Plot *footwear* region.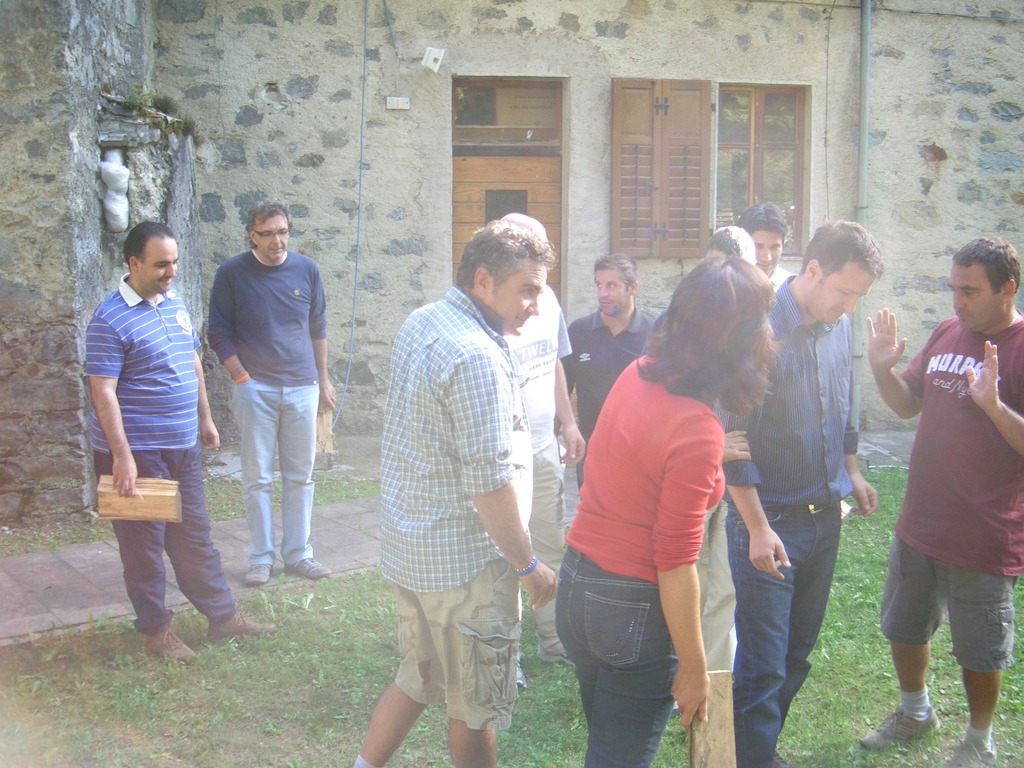
Plotted at bbox(946, 734, 999, 767).
